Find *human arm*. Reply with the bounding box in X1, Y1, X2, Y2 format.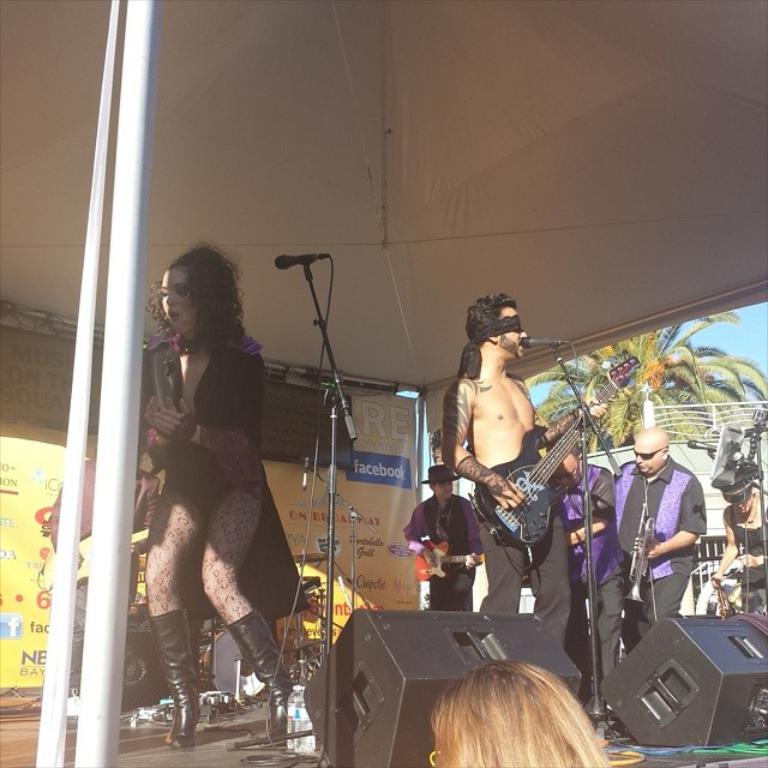
170, 341, 250, 443.
